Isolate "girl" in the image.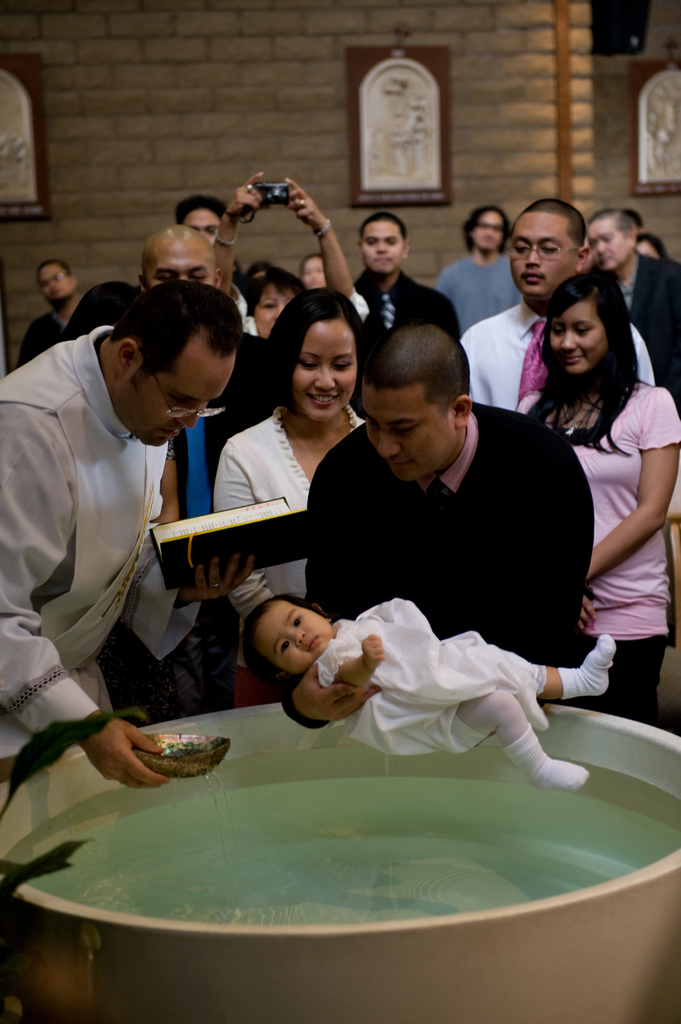
Isolated region: box(519, 273, 673, 725).
